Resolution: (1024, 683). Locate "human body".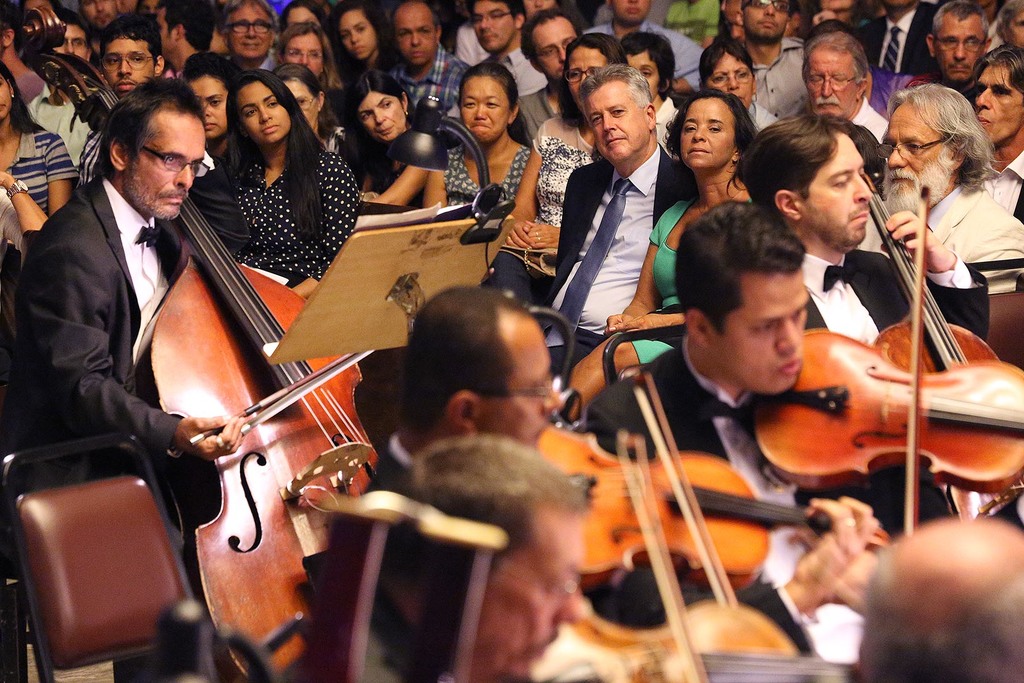
l=282, t=17, r=347, b=81.
